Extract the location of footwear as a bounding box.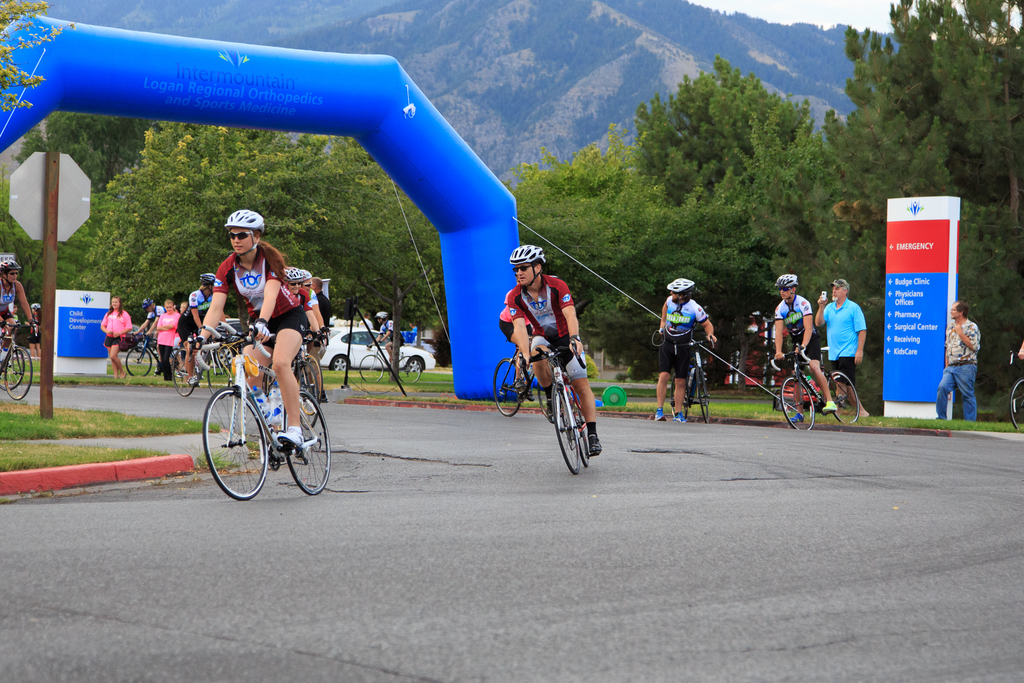
(left=788, top=406, right=803, bottom=422).
